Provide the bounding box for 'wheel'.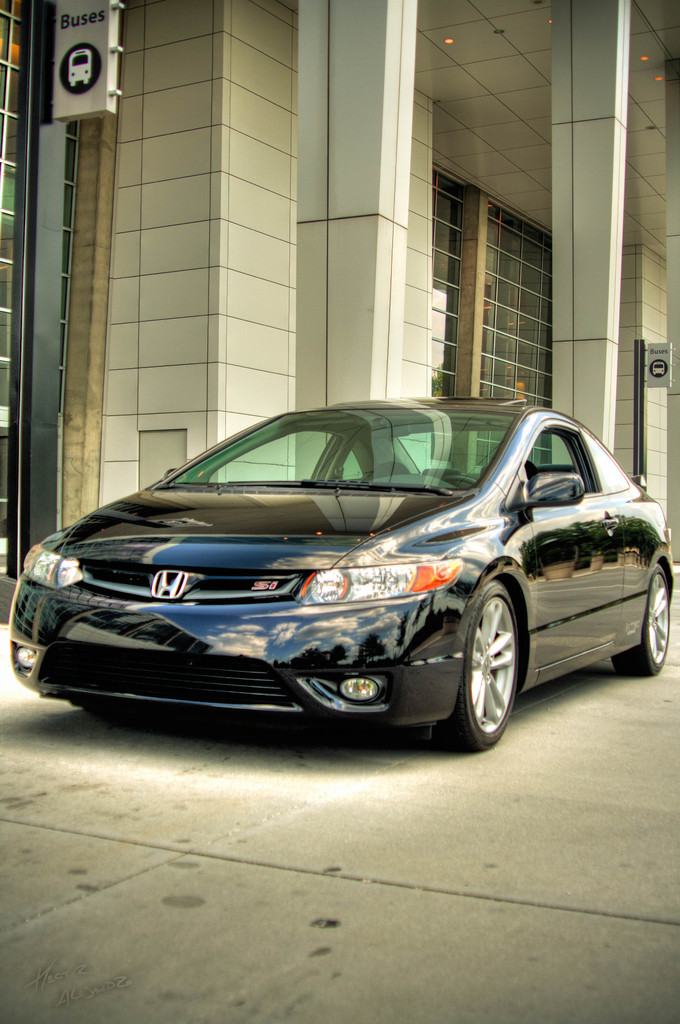
region(609, 566, 672, 676).
